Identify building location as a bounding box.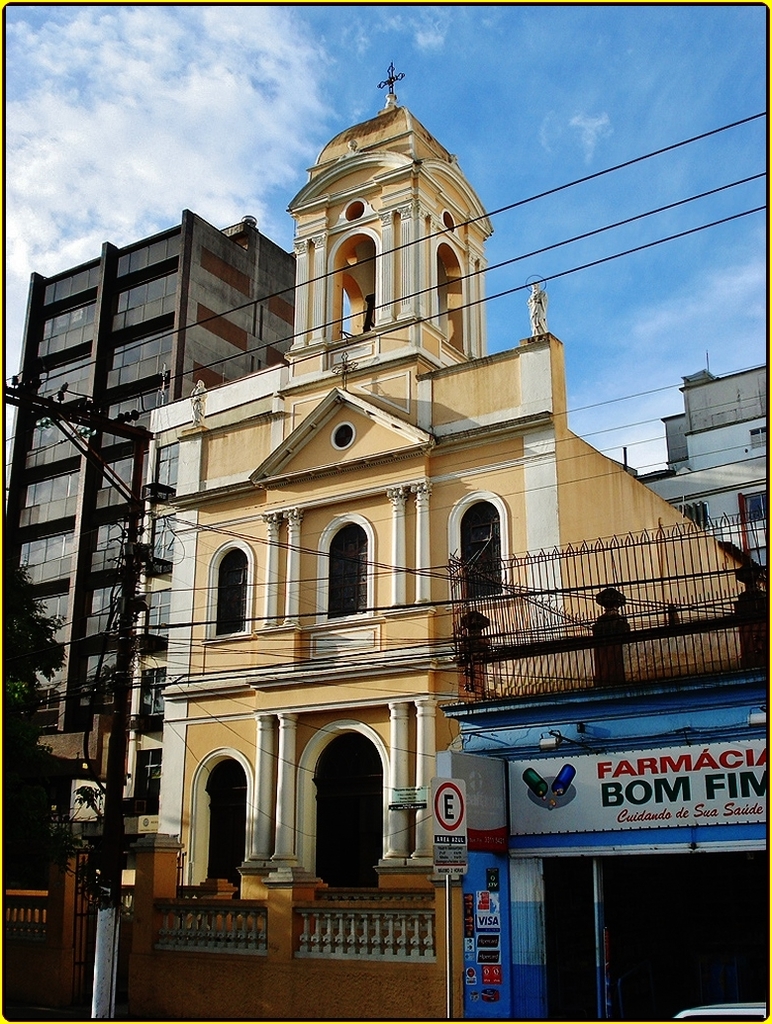
[631,359,771,568].
